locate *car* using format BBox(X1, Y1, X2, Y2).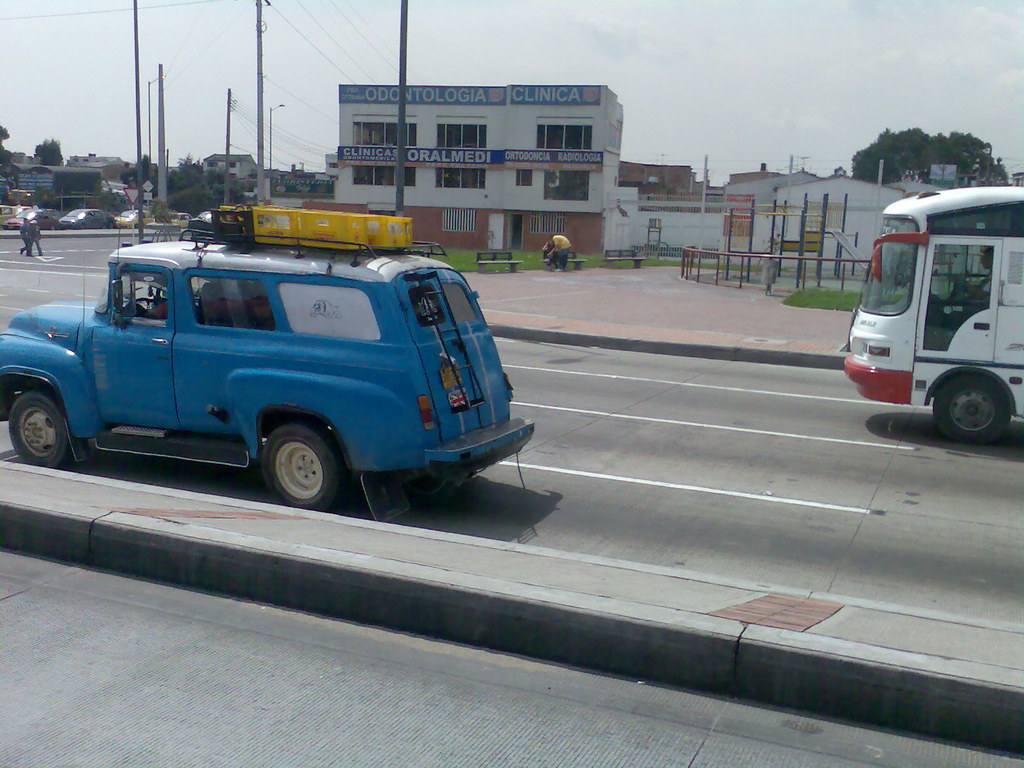
BBox(61, 209, 115, 232).
